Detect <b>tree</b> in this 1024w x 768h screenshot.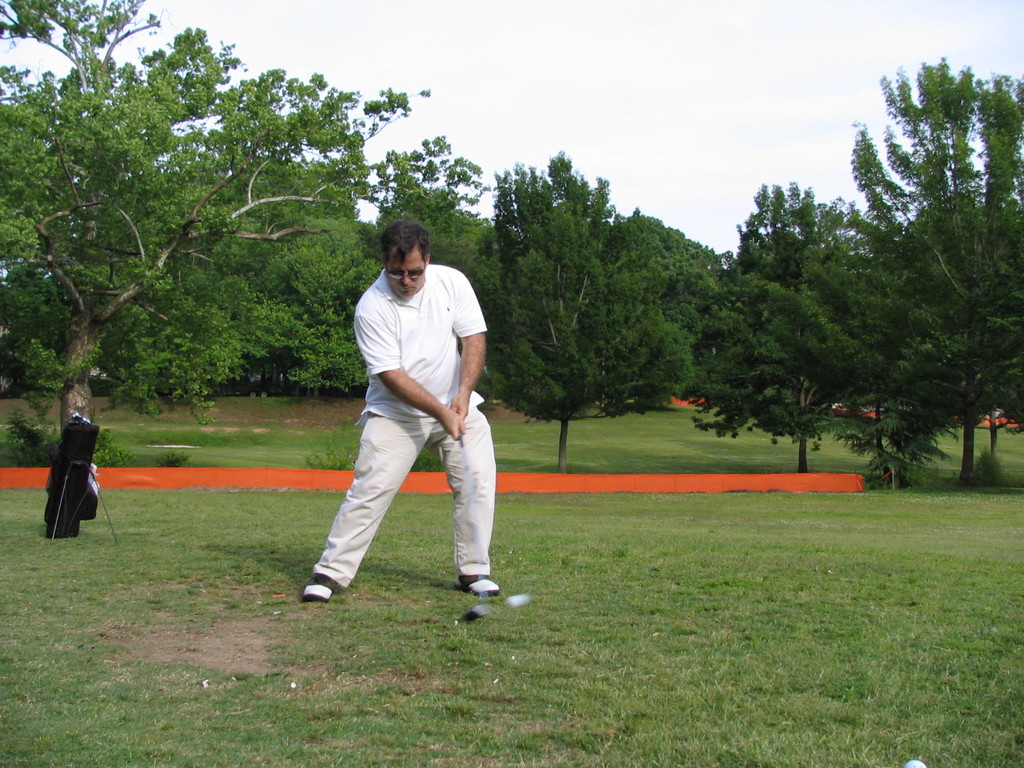
Detection: x1=624, y1=211, x2=727, y2=285.
